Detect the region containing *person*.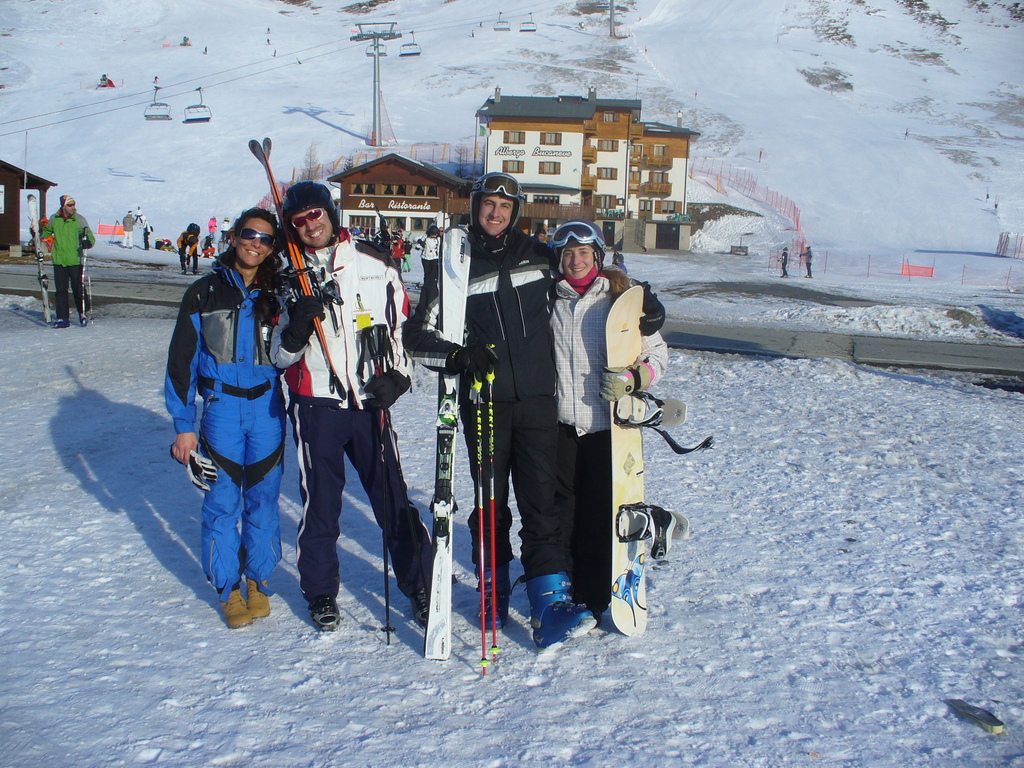
(left=805, top=246, right=814, bottom=282).
